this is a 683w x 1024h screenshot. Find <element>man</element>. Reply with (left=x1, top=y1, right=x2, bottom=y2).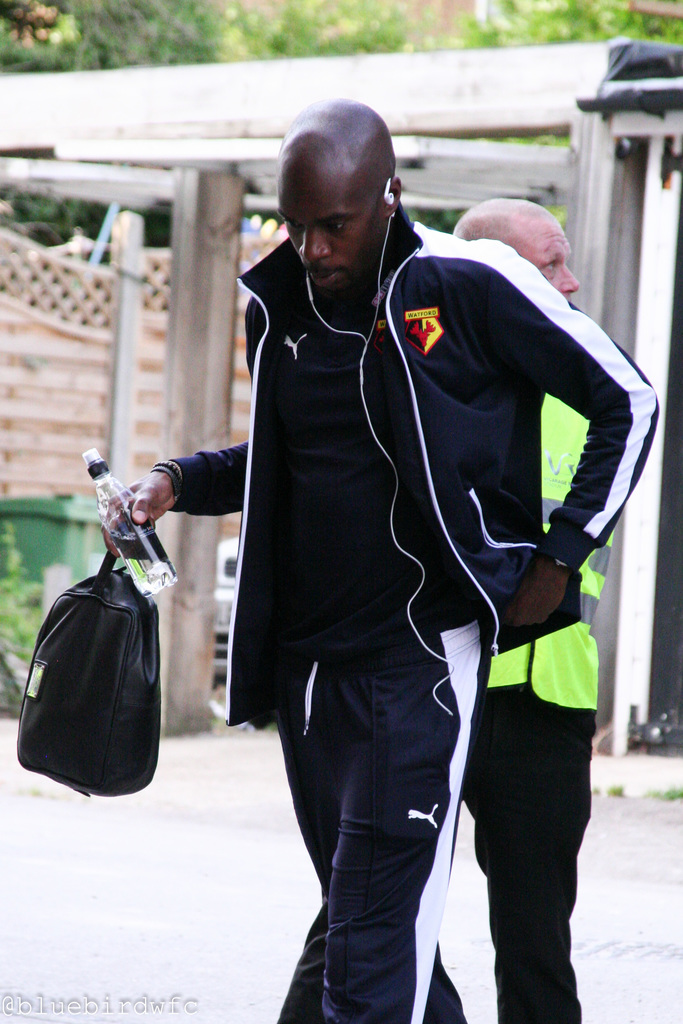
(left=99, top=90, right=658, bottom=1023).
